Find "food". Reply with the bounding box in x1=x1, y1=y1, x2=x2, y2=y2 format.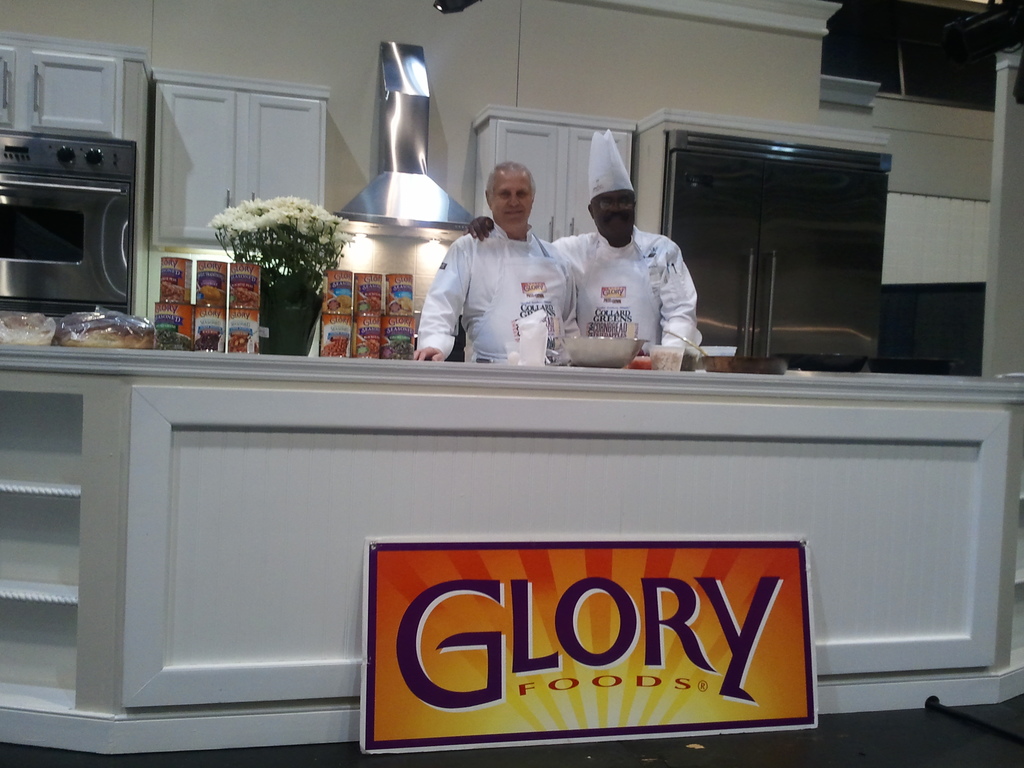
x1=627, y1=360, x2=650, y2=369.
